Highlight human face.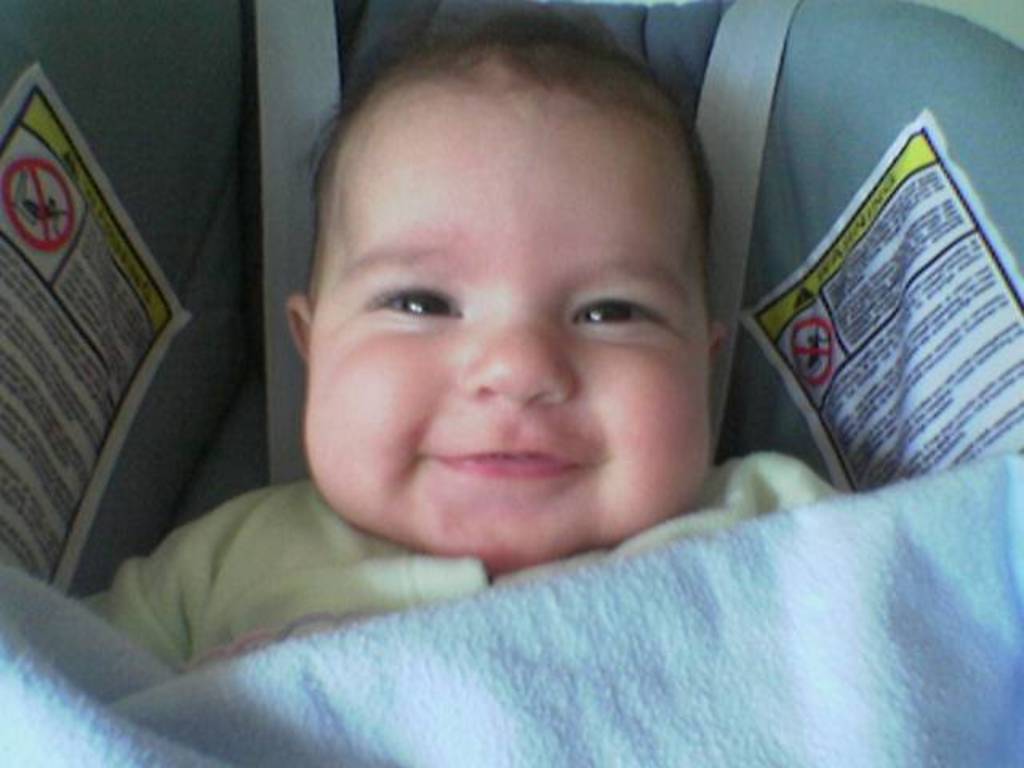
Highlighted region: x1=298, y1=80, x2=714, y2=576.
